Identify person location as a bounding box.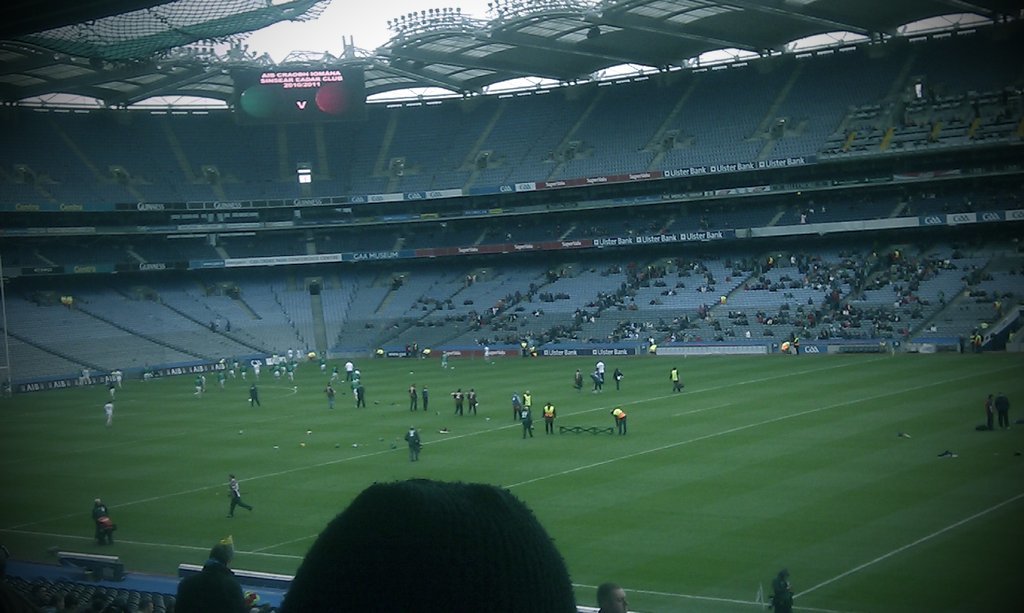
(402,428,418,458).
